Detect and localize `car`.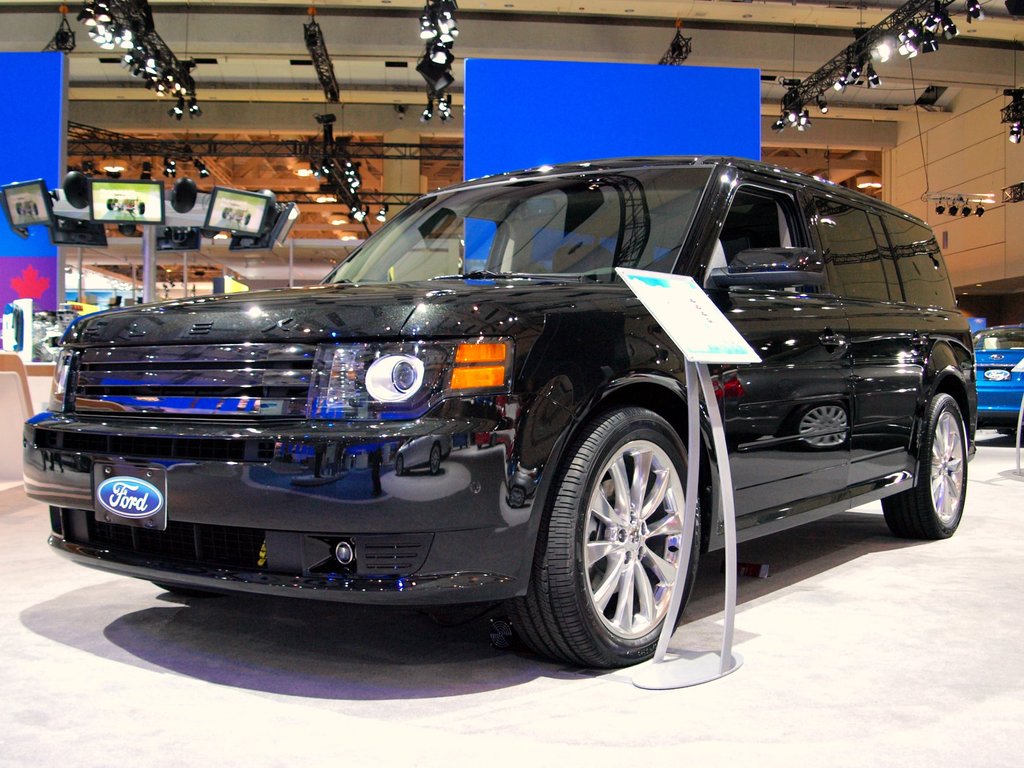
Localized at [23, 157, 973, 668].
